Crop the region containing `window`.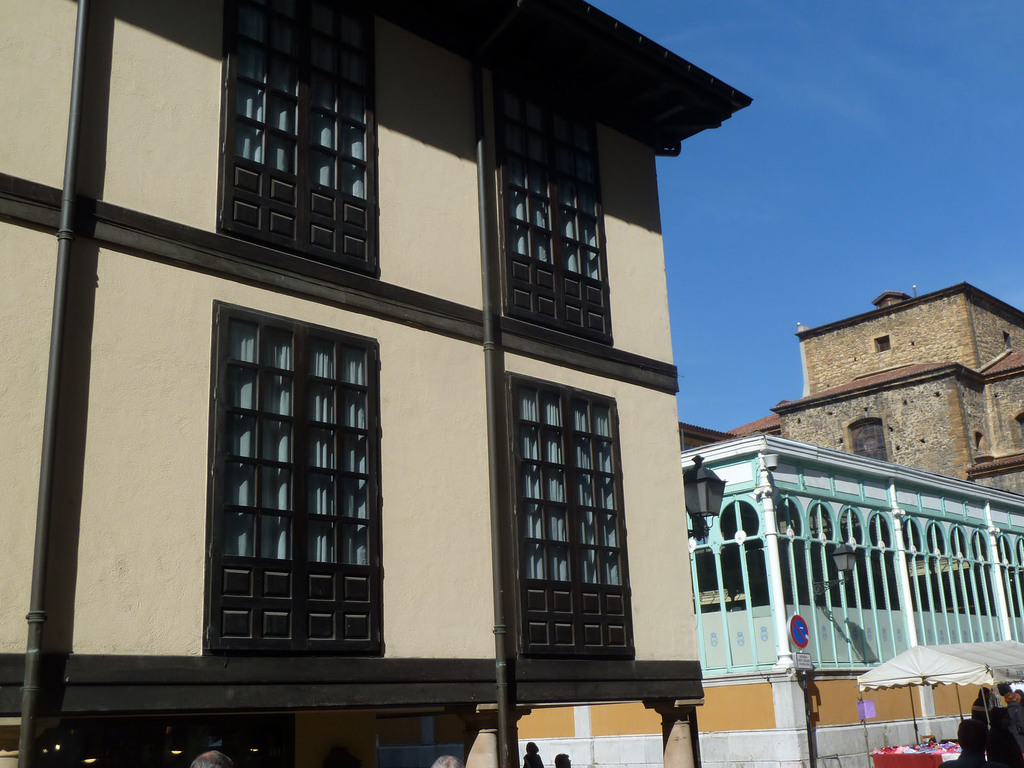
Crop region: {"x1": 483, "y1": 47, "x2": 611, "y2": 349}.
